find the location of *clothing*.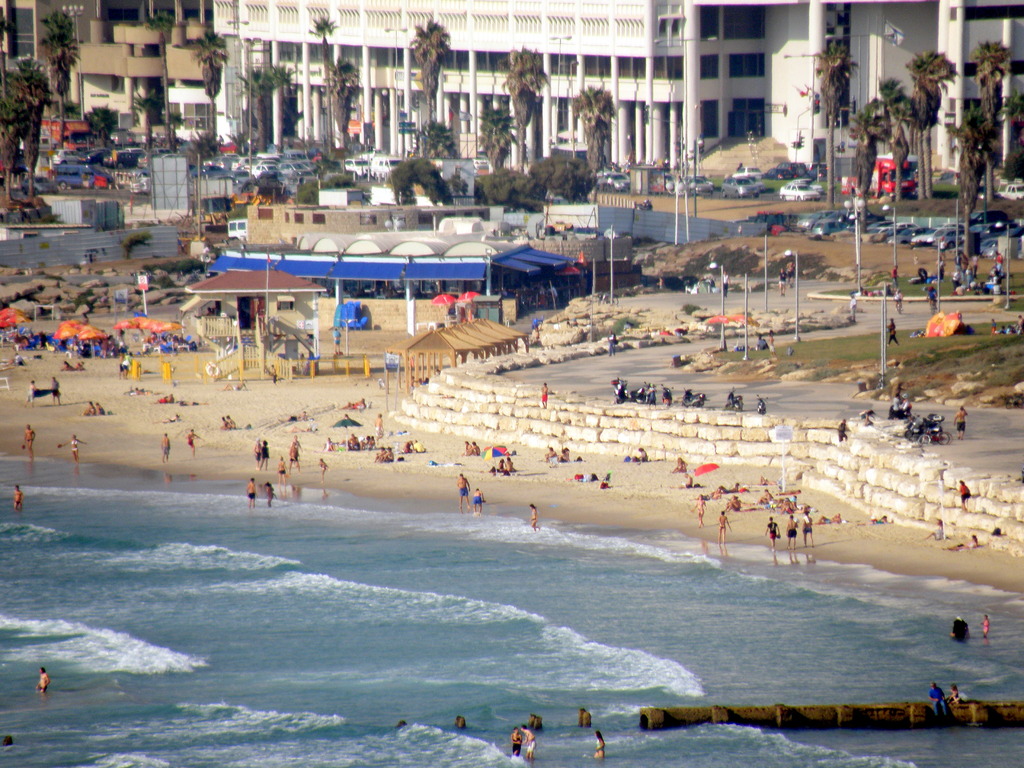
Location: (280,470,289,474).
